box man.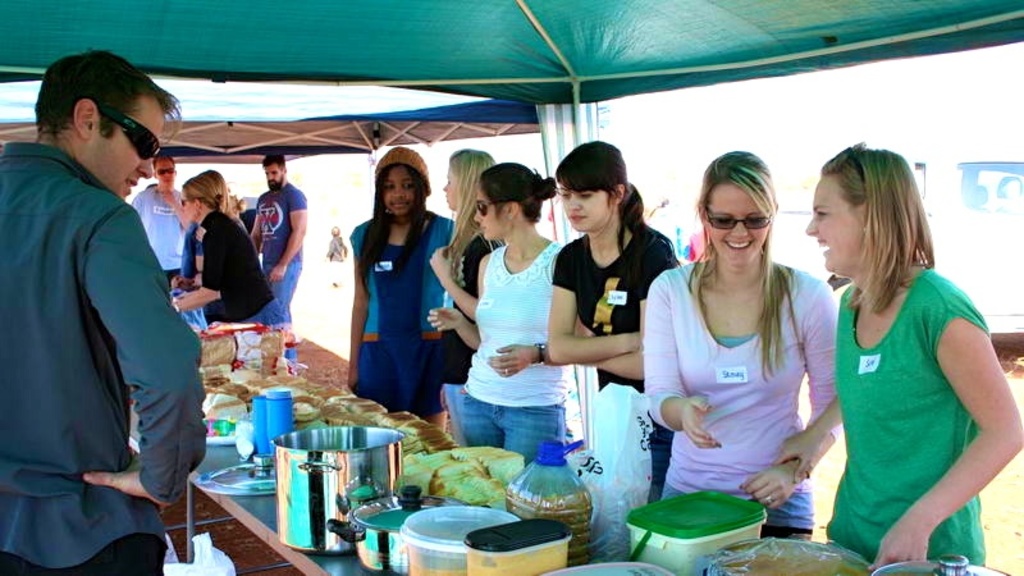
pyautogui.locateOnScreen(1, 40, 207, 575).
